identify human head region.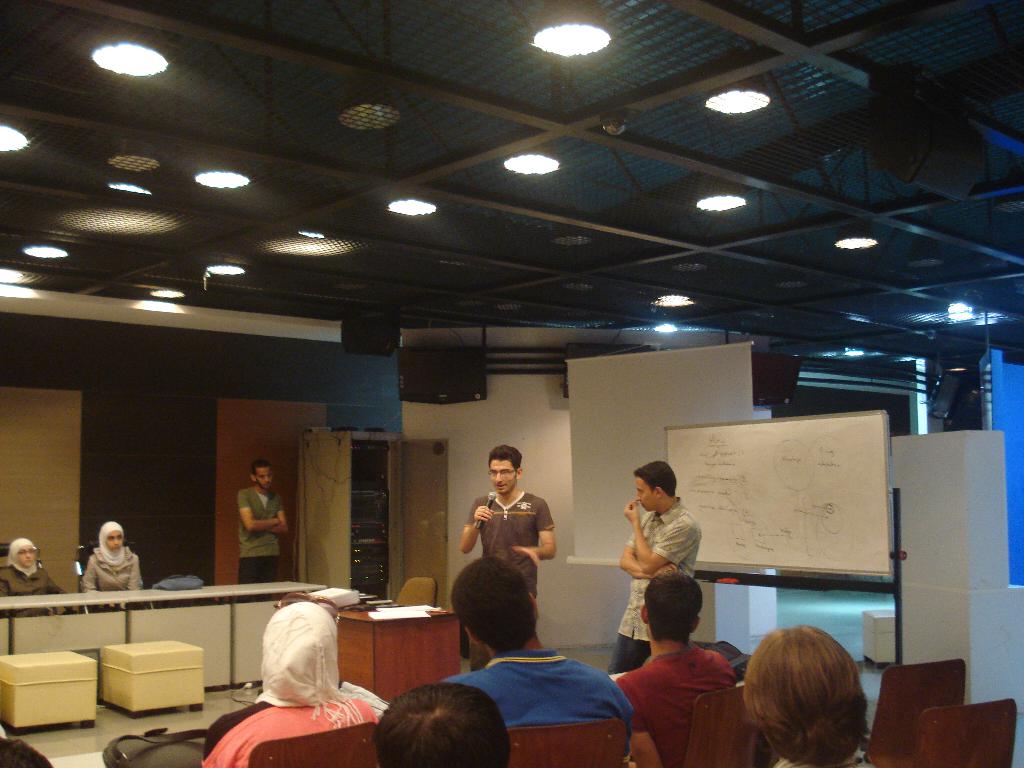
Region: (371,683,510,767).
